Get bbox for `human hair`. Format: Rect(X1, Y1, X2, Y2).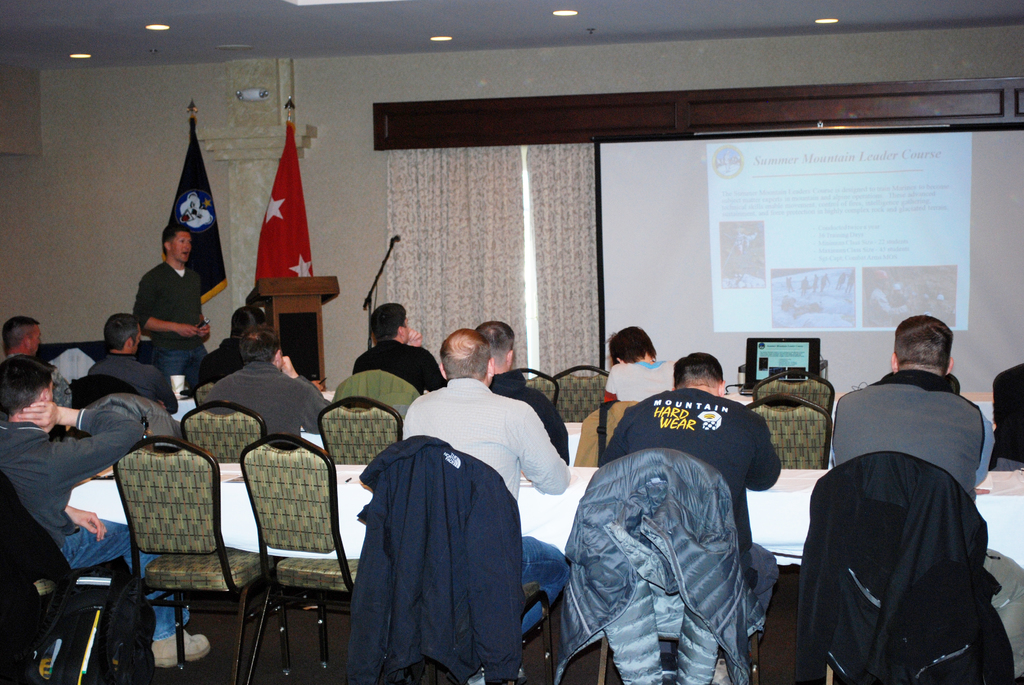
Rect(369, 303, 406, 340).
